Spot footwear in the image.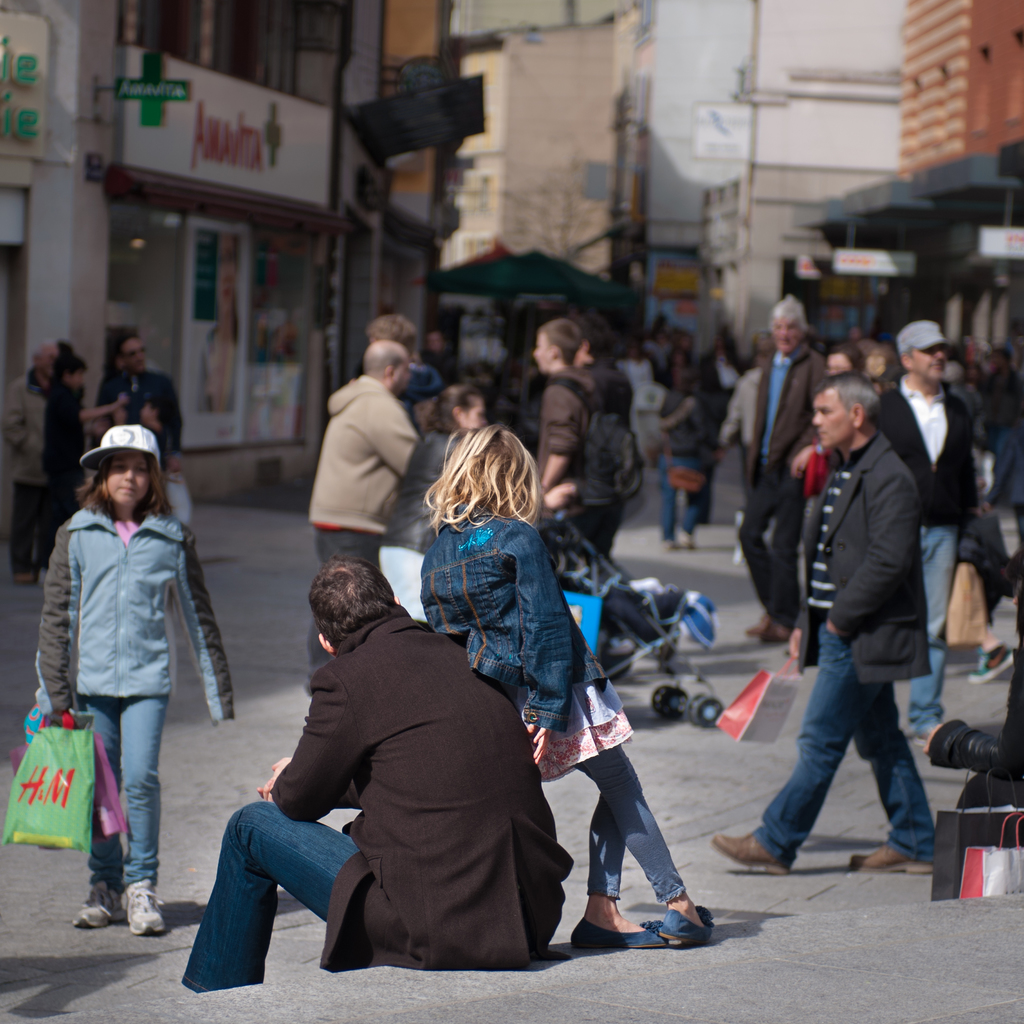
footwear found at x1=746, y1=614, x2=772, y2=637.
